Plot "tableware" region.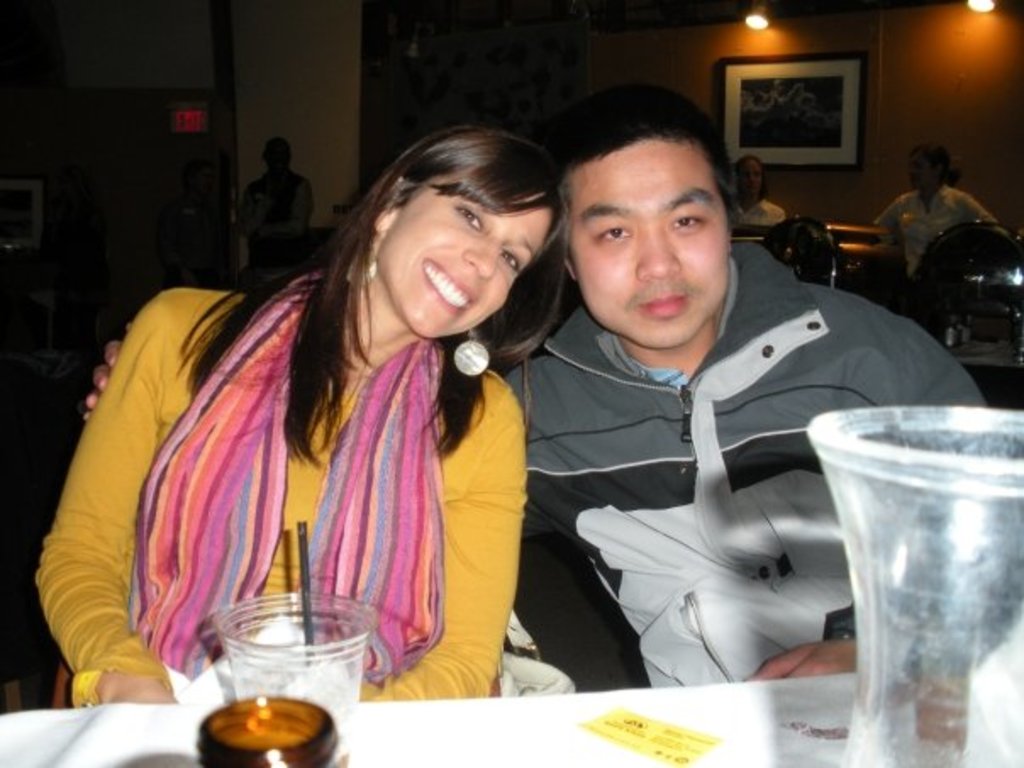
Plotted at 214:583:378:766.
